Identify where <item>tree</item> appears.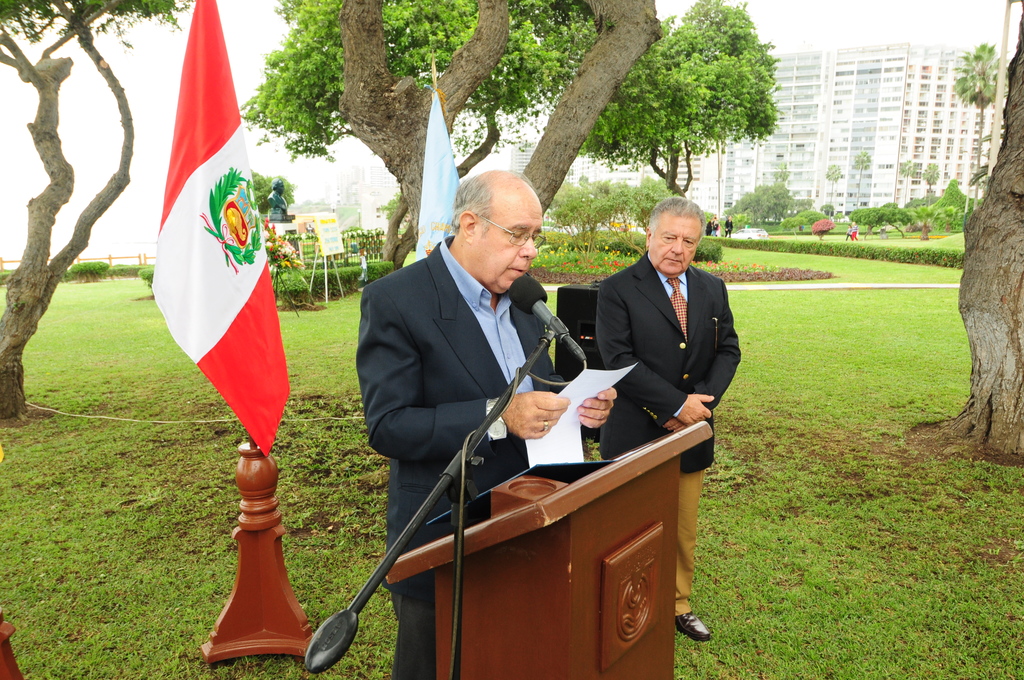
Appears at bbox=(851, 151, 871, 209).
